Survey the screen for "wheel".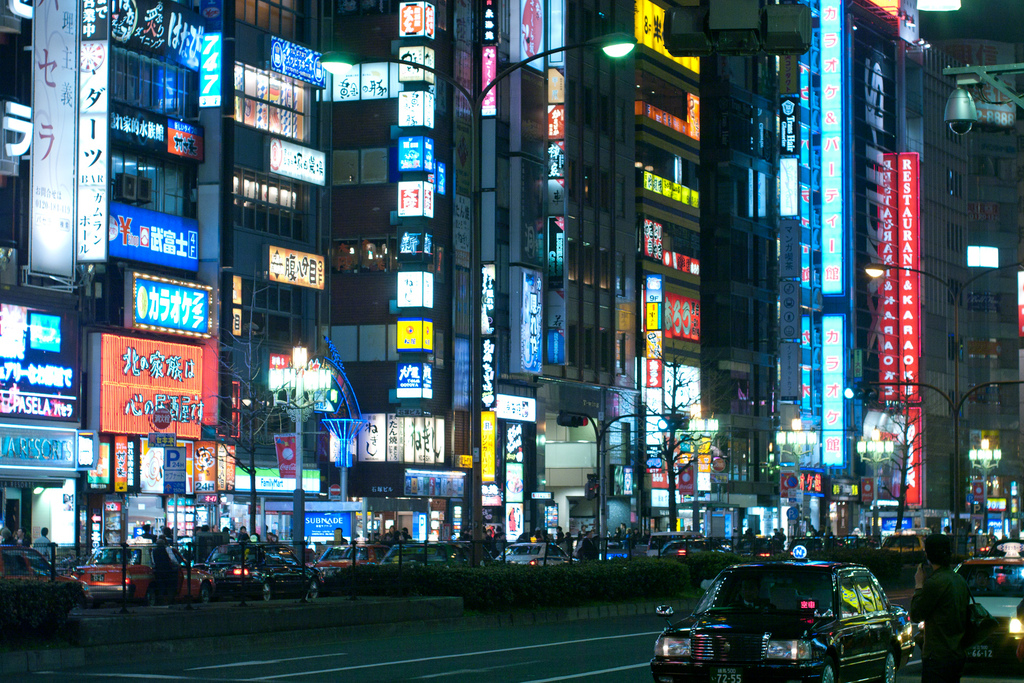
Survey found: [left=140, top=588, right=155, bottom=604].
